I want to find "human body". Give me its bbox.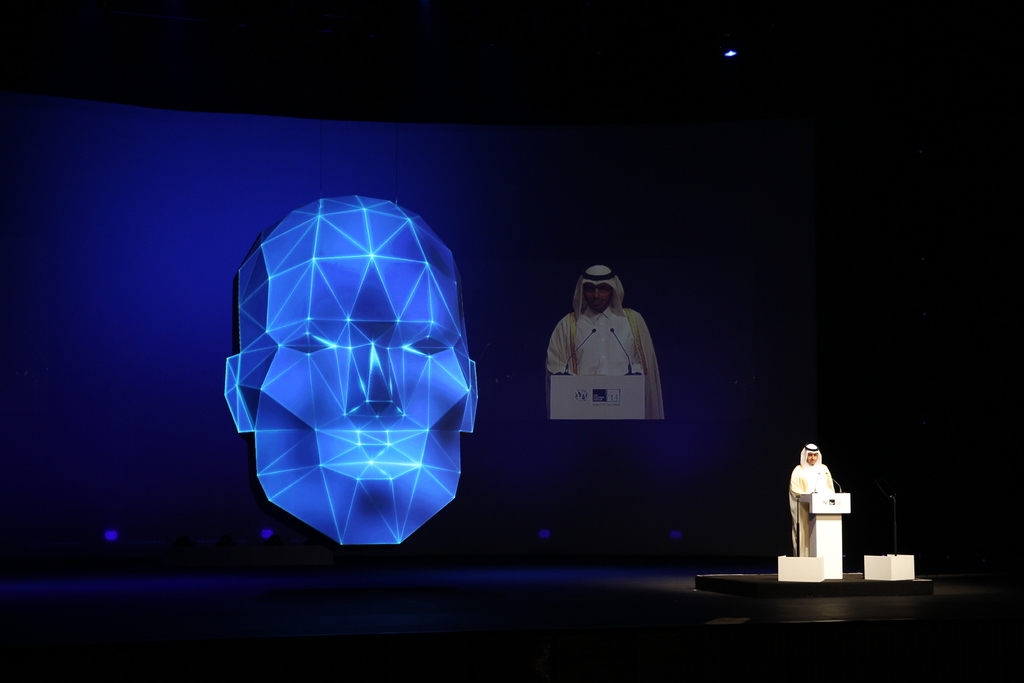
<box>540,274,663,442</box>.
